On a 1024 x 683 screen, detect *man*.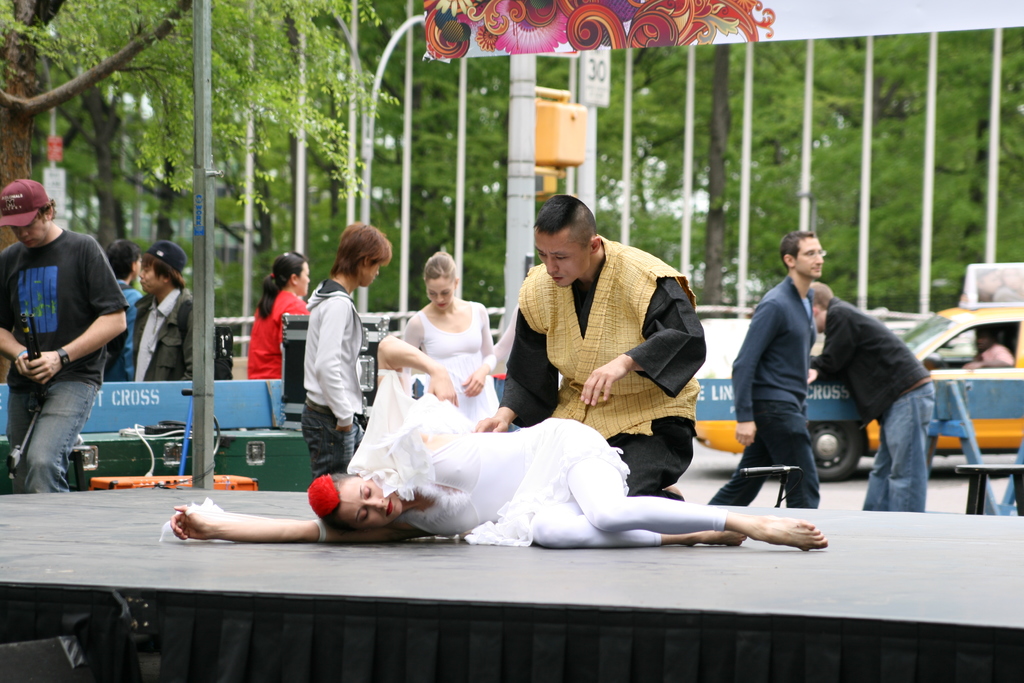
{"left": 474, "top": 194, "right": 707, "bottom": 495}.
